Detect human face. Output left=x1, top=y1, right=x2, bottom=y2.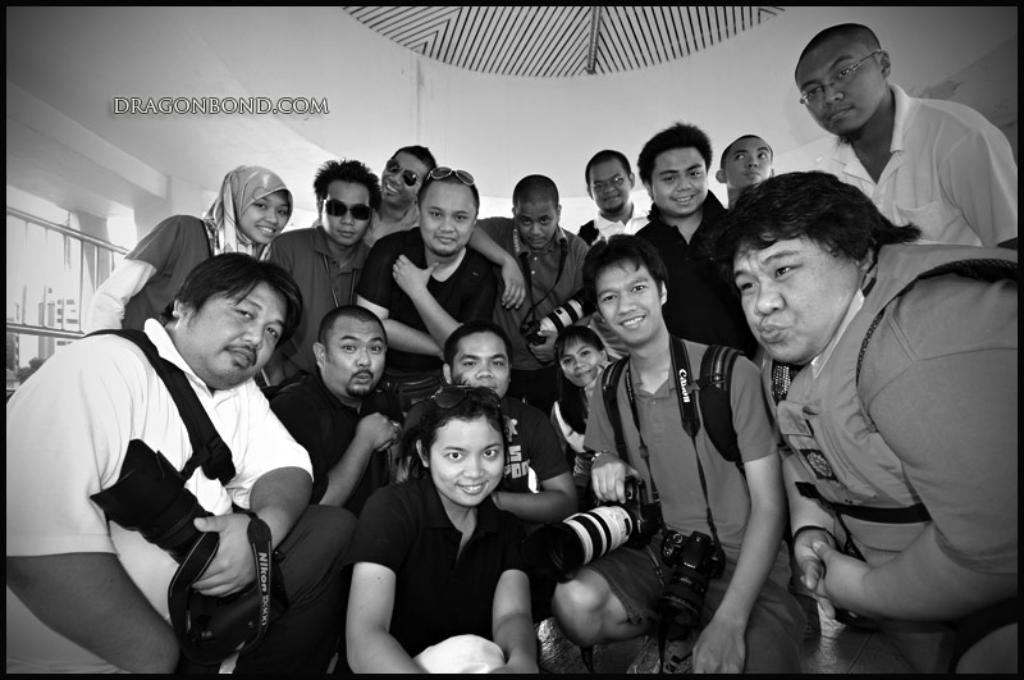
left=792, top=41, right=882, bottom=134.
